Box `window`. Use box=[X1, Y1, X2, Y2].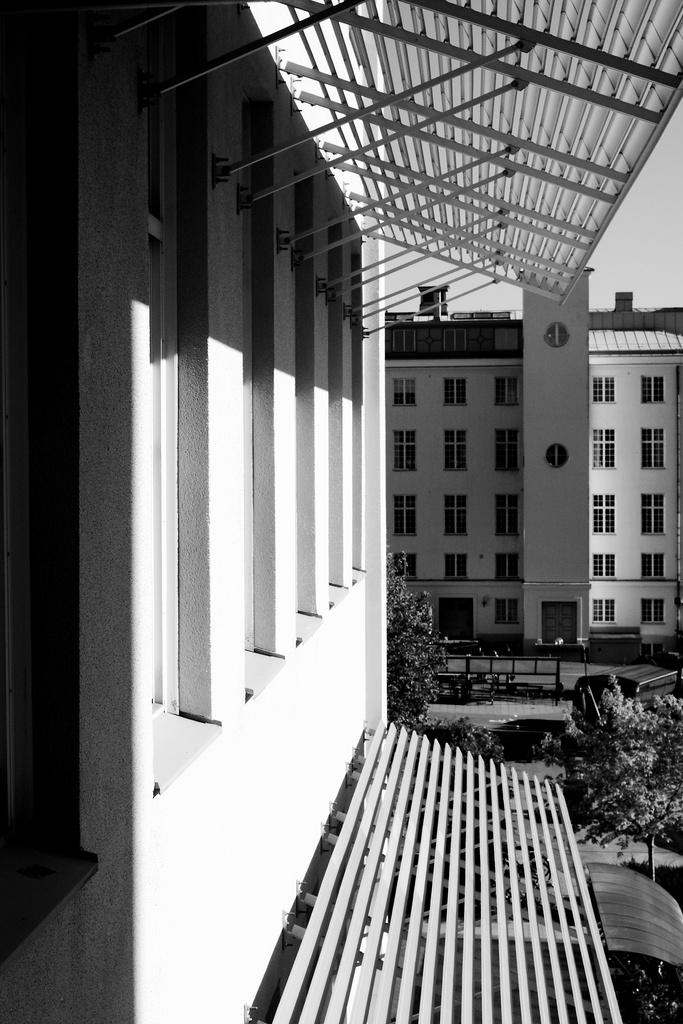
box=[390, 378, 422, 406].
